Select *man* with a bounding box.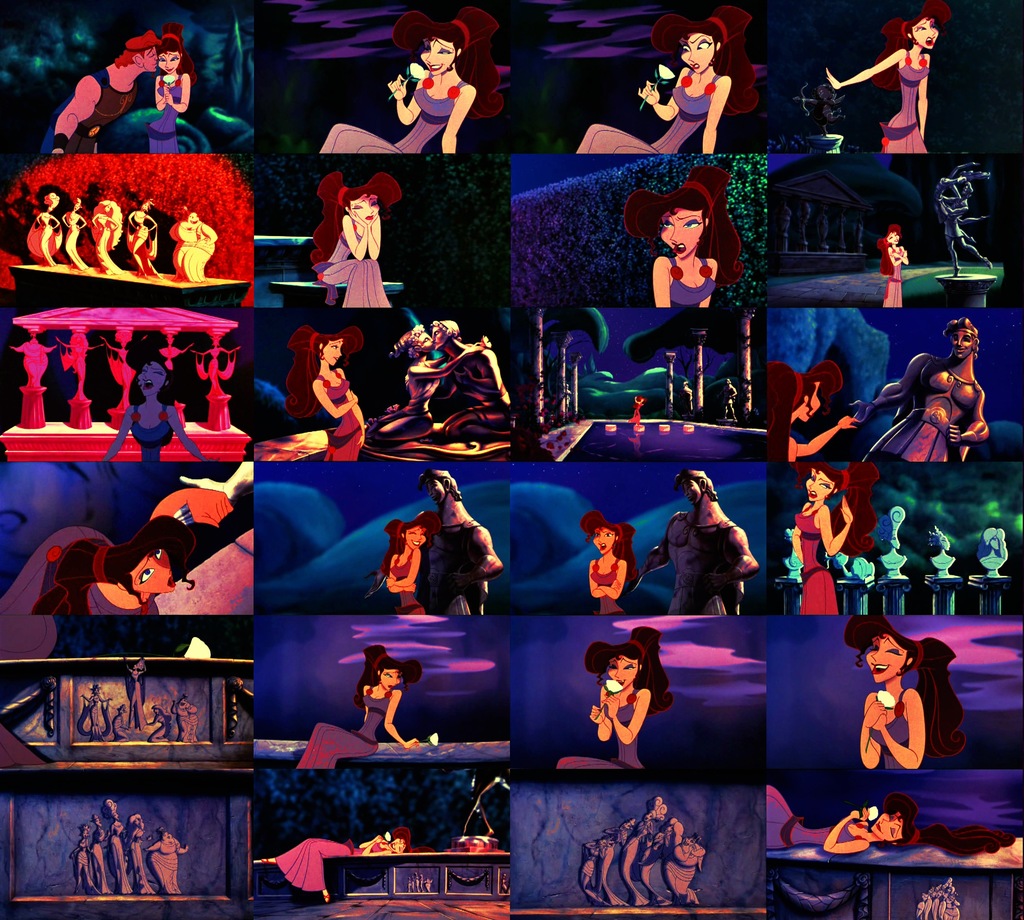
[x1=865, y1=318, x2=991, y2=462].
